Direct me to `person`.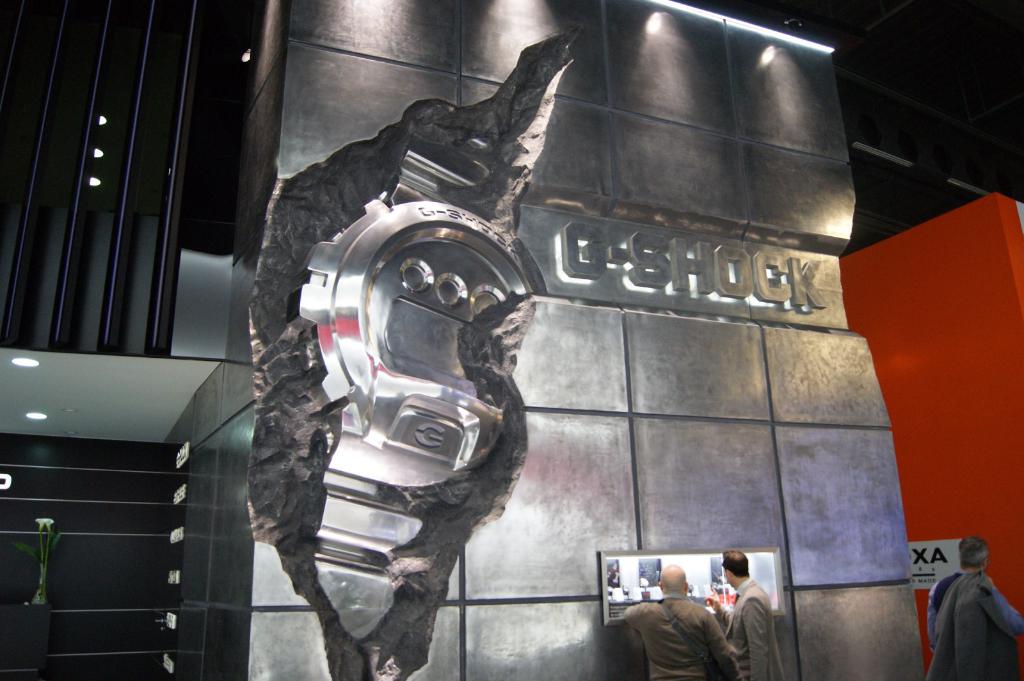
Direction: detection(717, 547, 783, 680).
